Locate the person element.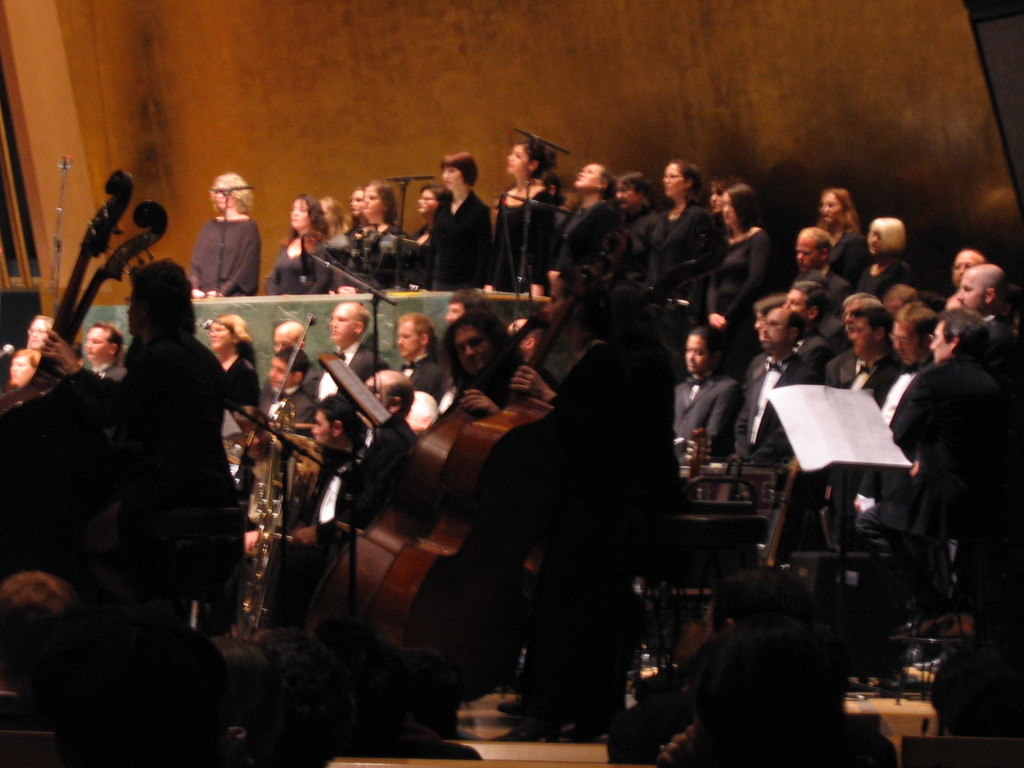
Element bbox: 947:237:984:292.
